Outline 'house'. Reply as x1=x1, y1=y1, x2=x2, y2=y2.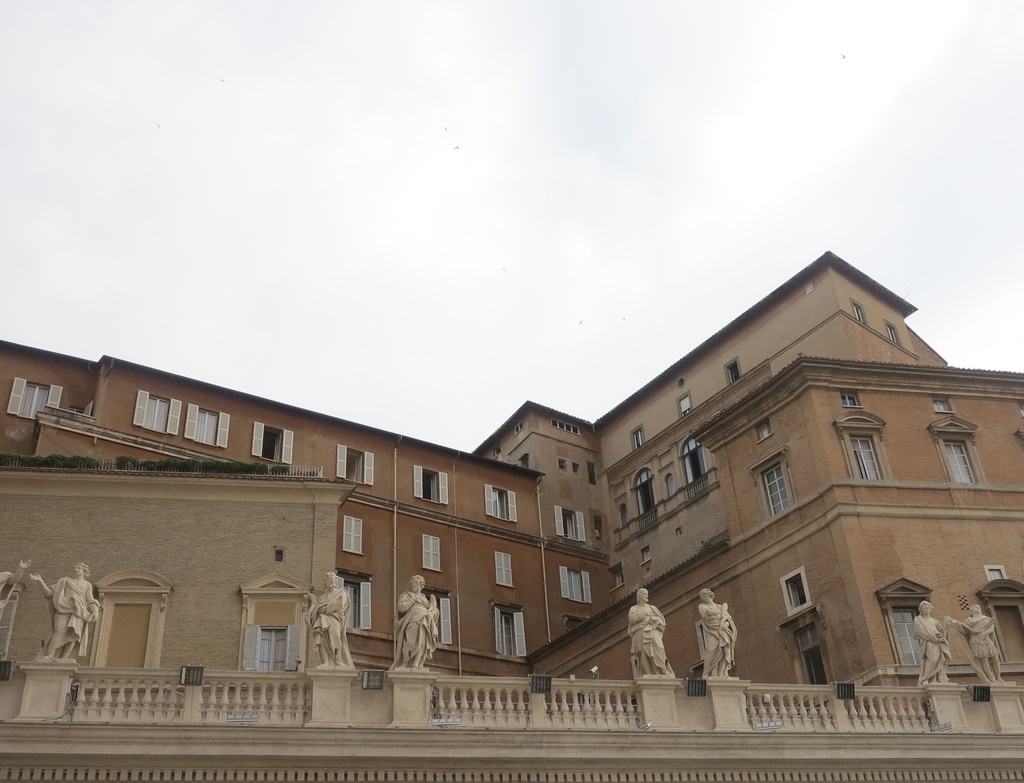
x1=51, y1=335, x2=638, y2=731.
